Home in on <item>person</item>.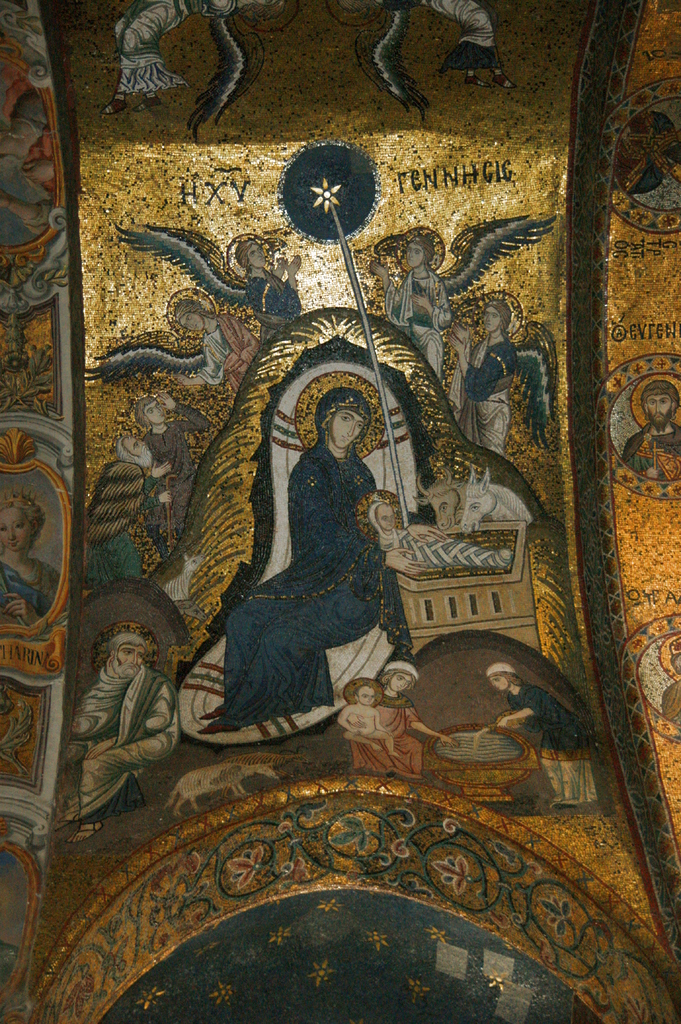
Homed in at [left=377, top=662, right=467, bottom=778].
